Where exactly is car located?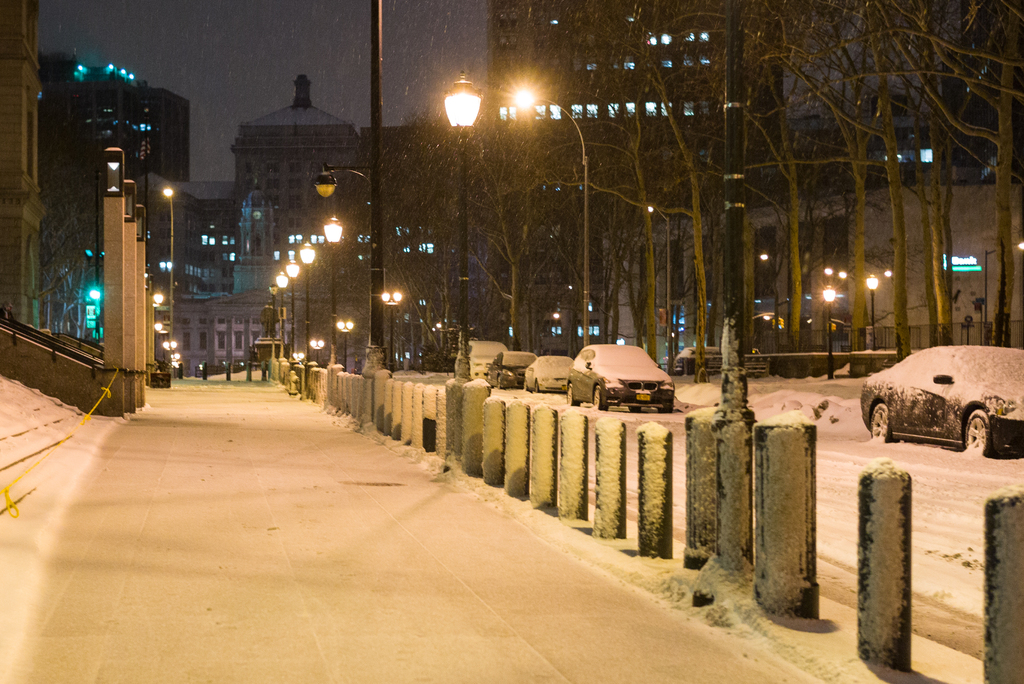
Its bounding box is 524 354 579 393.
